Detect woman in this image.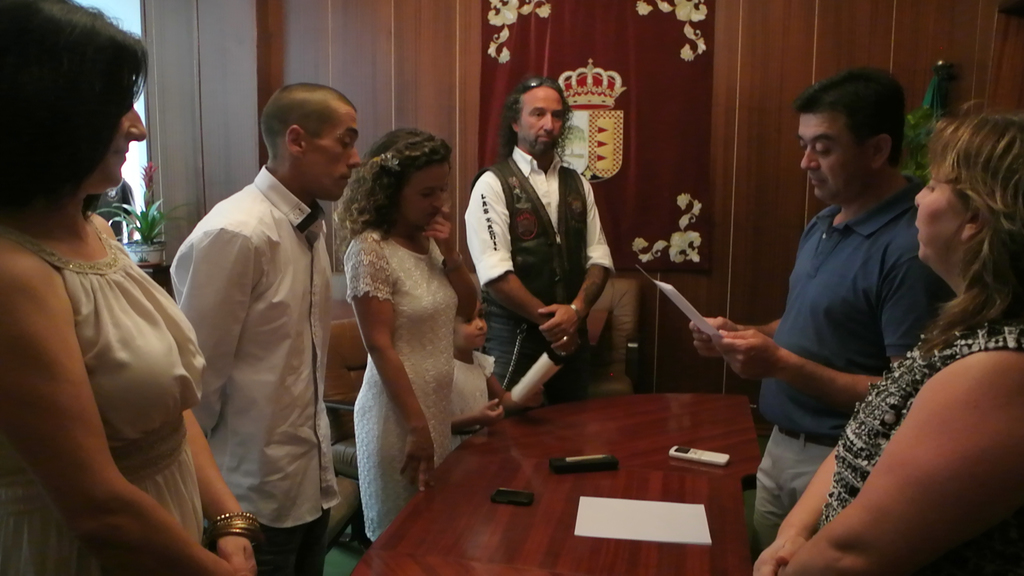
Detection: {"x1": 749, "y1": 99, "x2": 1023, "y2": 575}.
